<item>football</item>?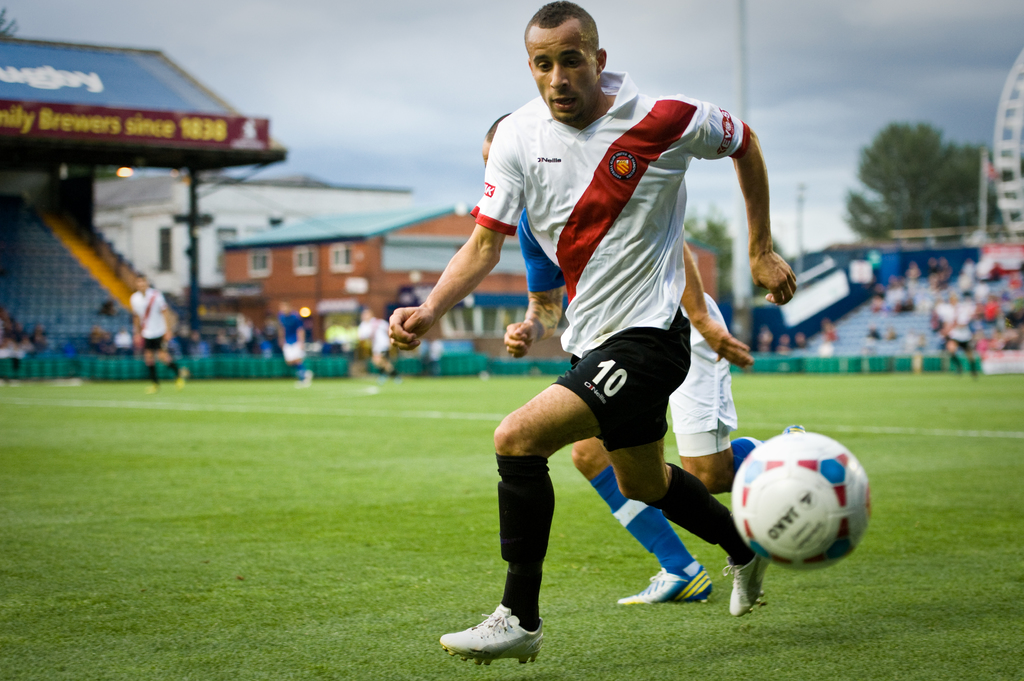
727,427,873,575
